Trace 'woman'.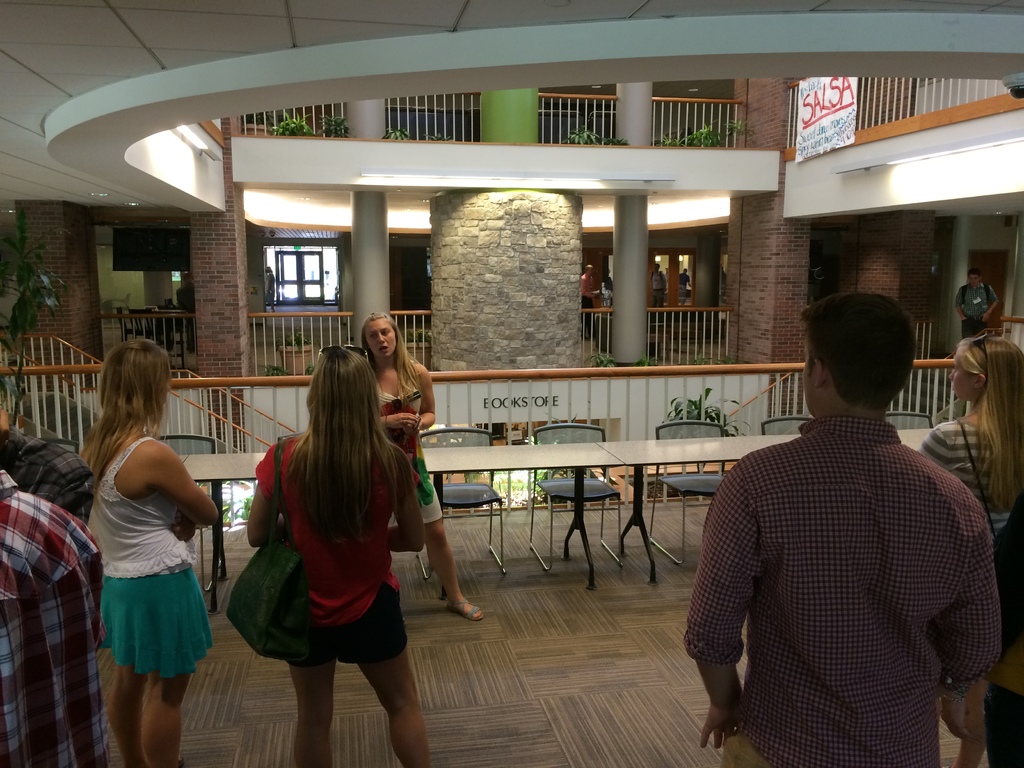
Traced to (x1=353, y1=312, x2=484, y2=621).
